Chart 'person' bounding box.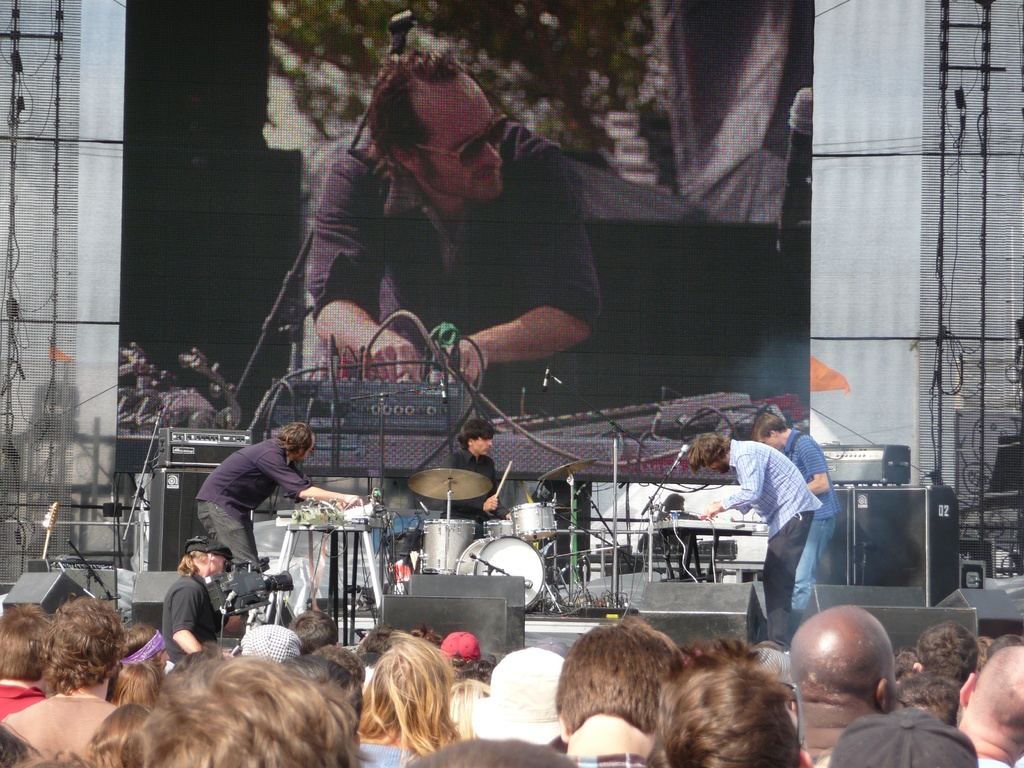
Charted: rect(694, 435, 826, 647).
